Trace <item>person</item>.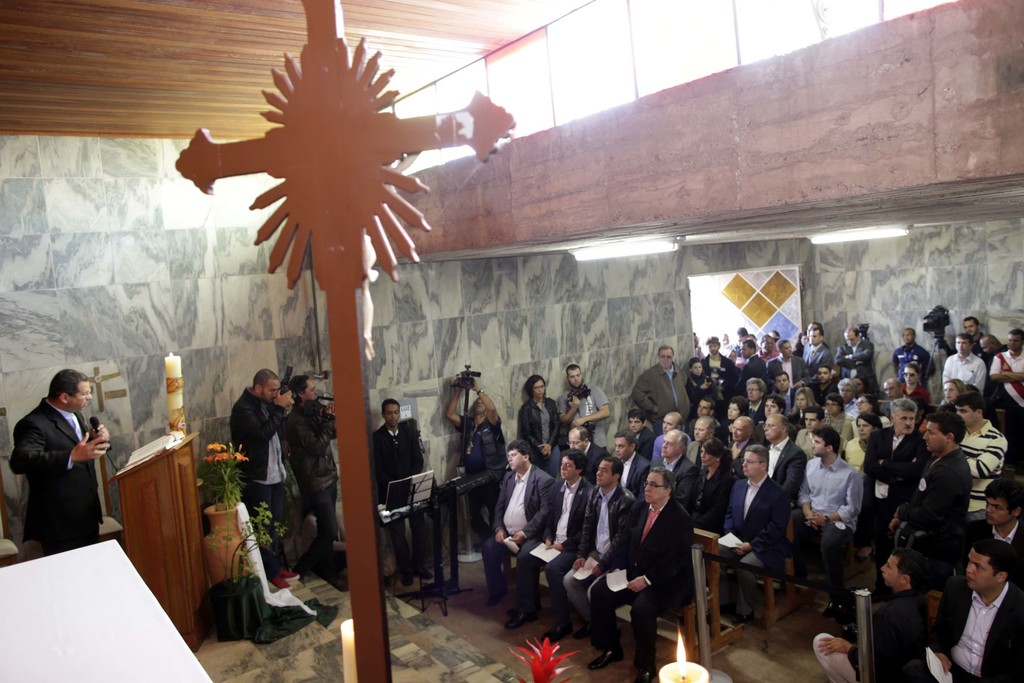
Traced to [left=445, top=381, right=512, bottom=538].
